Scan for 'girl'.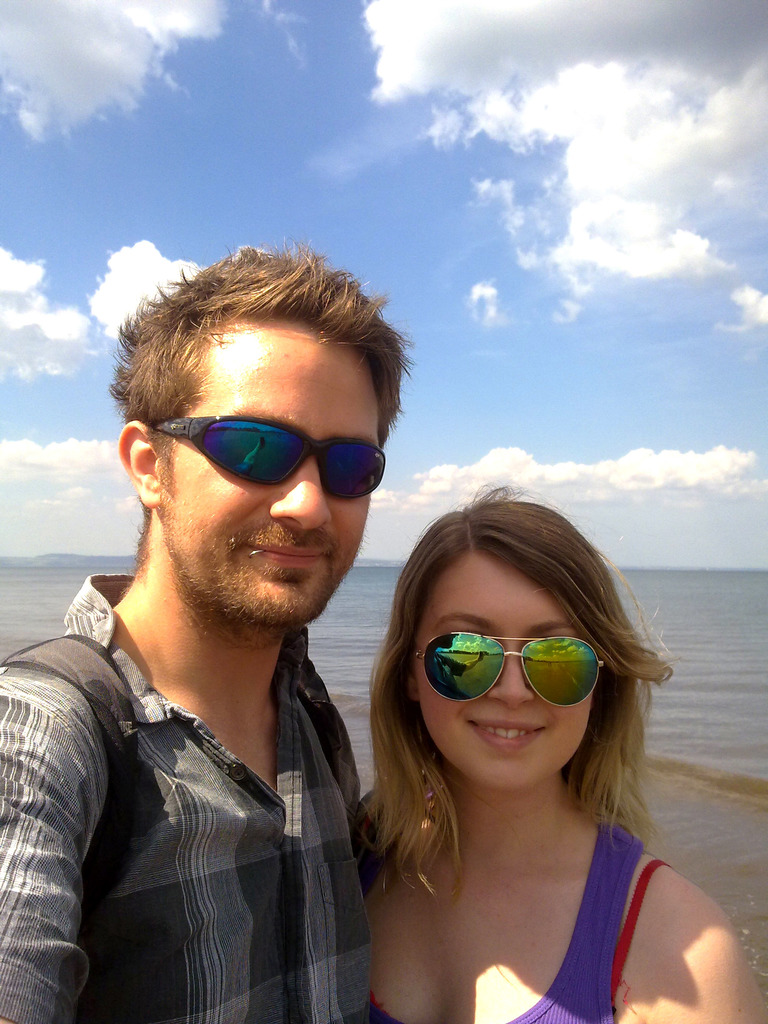
Scan result: (x1=360, y1=497, x2=764, y2=1023).
